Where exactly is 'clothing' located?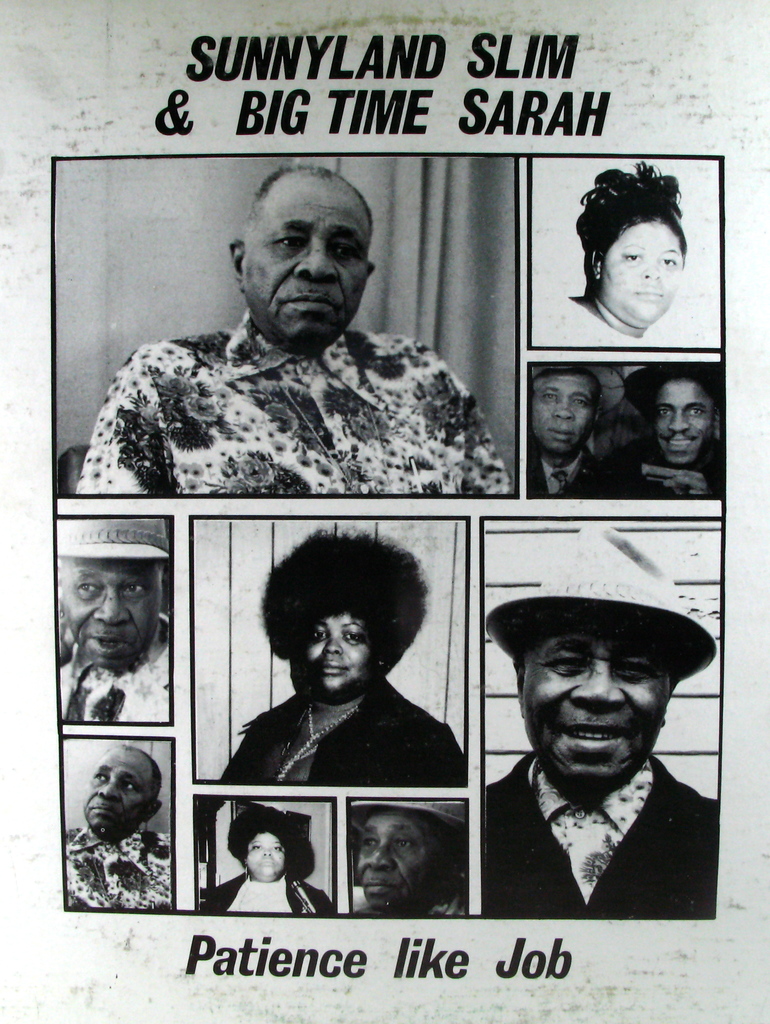
Its bounding box is (x1=477, y1=752, x2=723, y2=931).
